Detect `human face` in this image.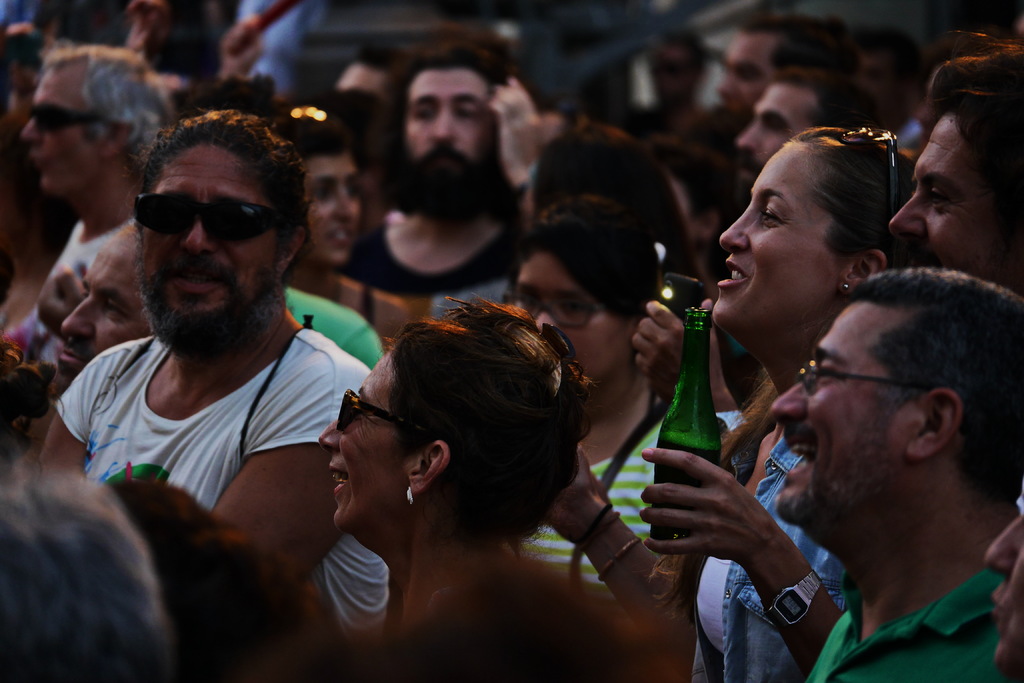
Detection: (left=401, top=65, right=493, bottom=211).
